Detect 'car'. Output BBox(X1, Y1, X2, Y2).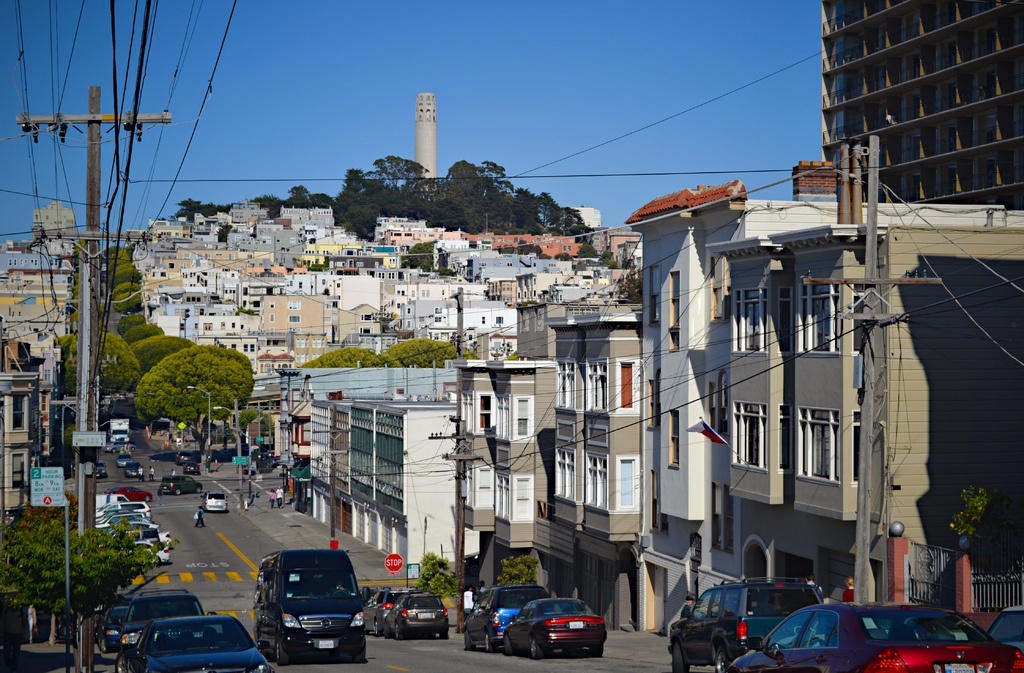
BBox(124, 462, 142, 475).
